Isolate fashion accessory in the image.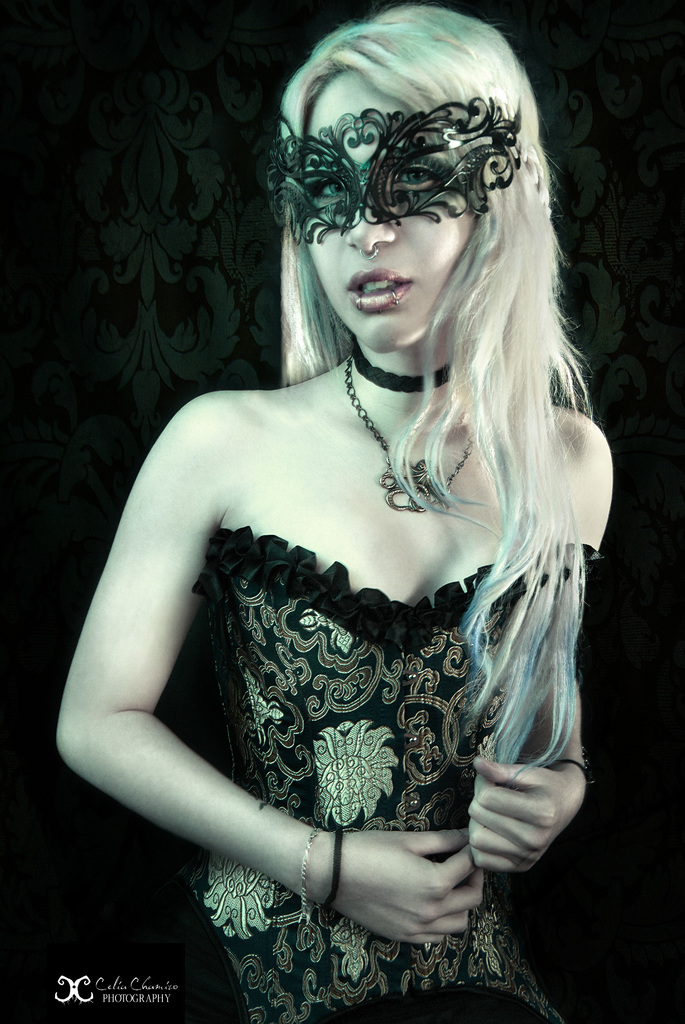
Isolated region: [560, 753, 596, 787].
